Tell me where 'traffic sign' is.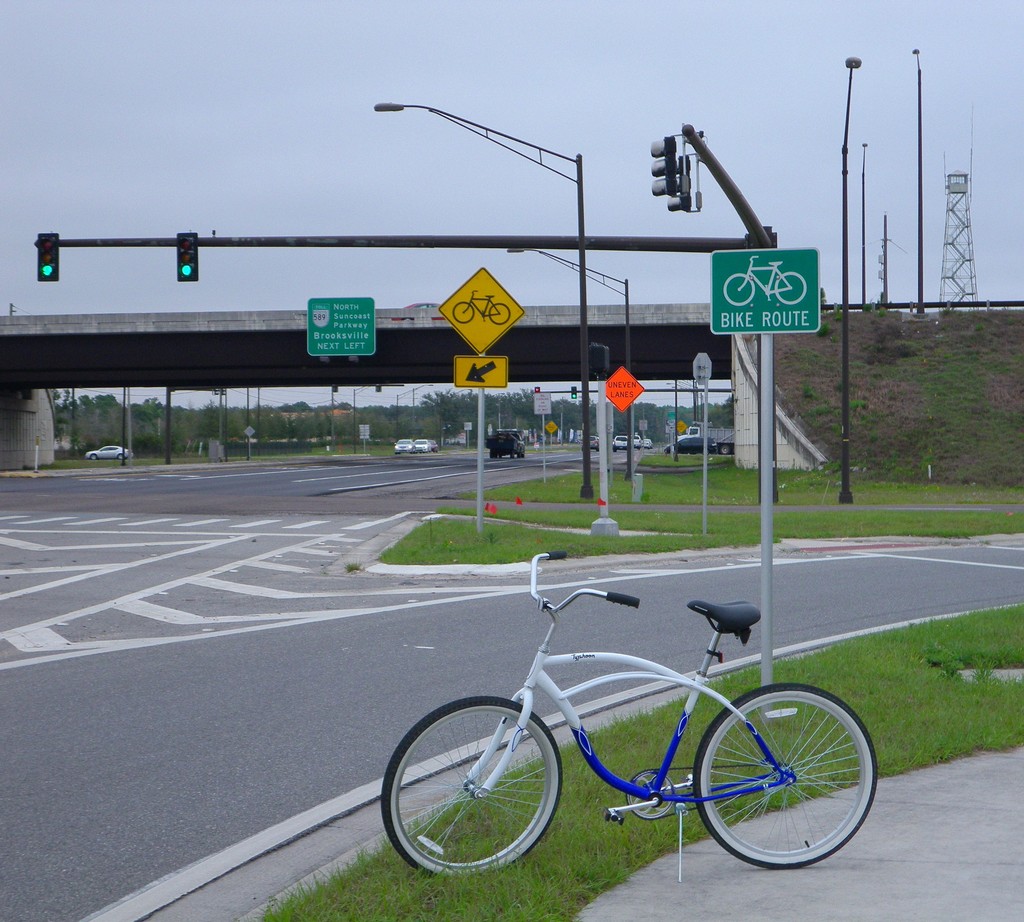
'traffic sign' is at bbox=(307, 294, 377, 356).
